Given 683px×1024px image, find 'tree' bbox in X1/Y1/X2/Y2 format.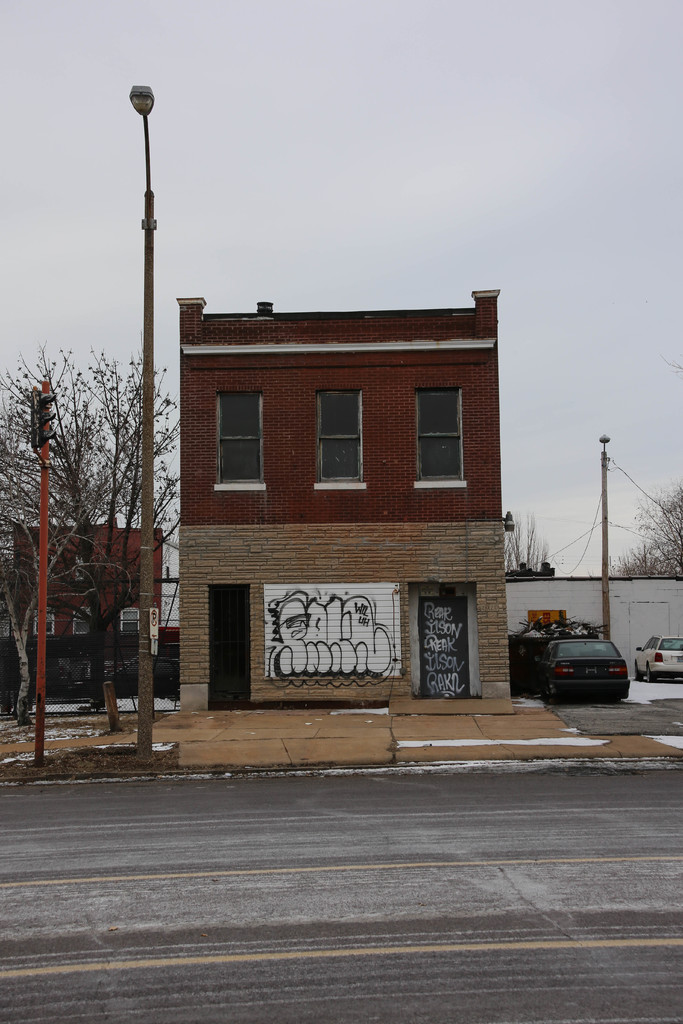
616/483/682/575.
